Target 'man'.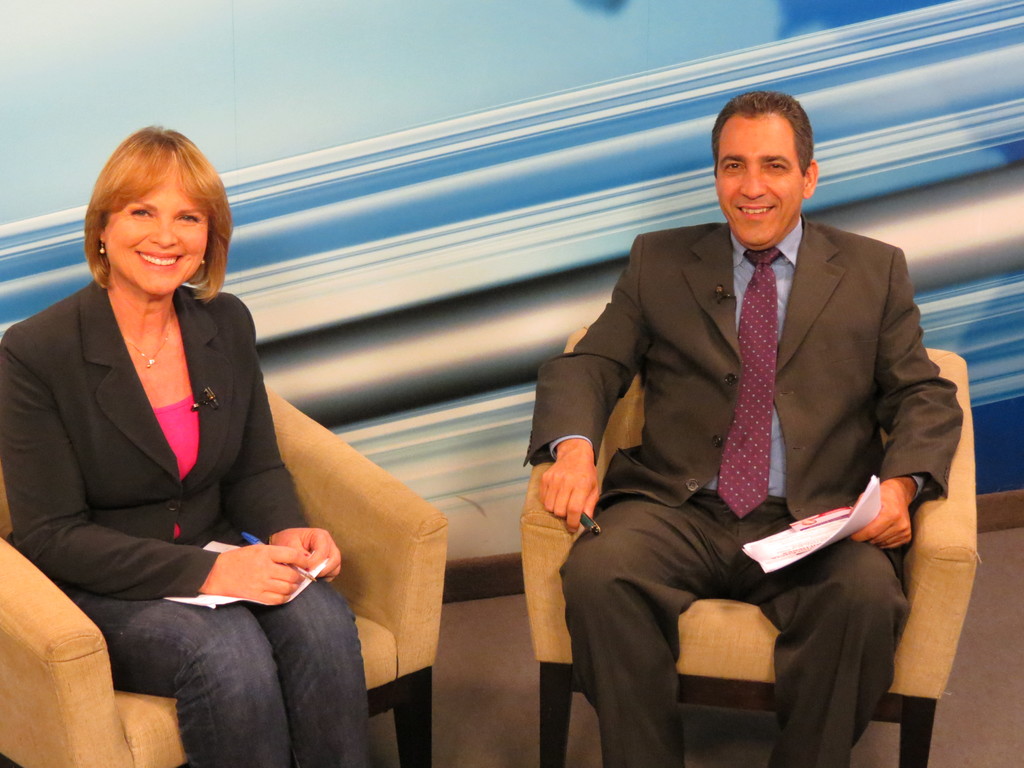
Target region: x1=522, y1=81, x2=968, y2=767.
